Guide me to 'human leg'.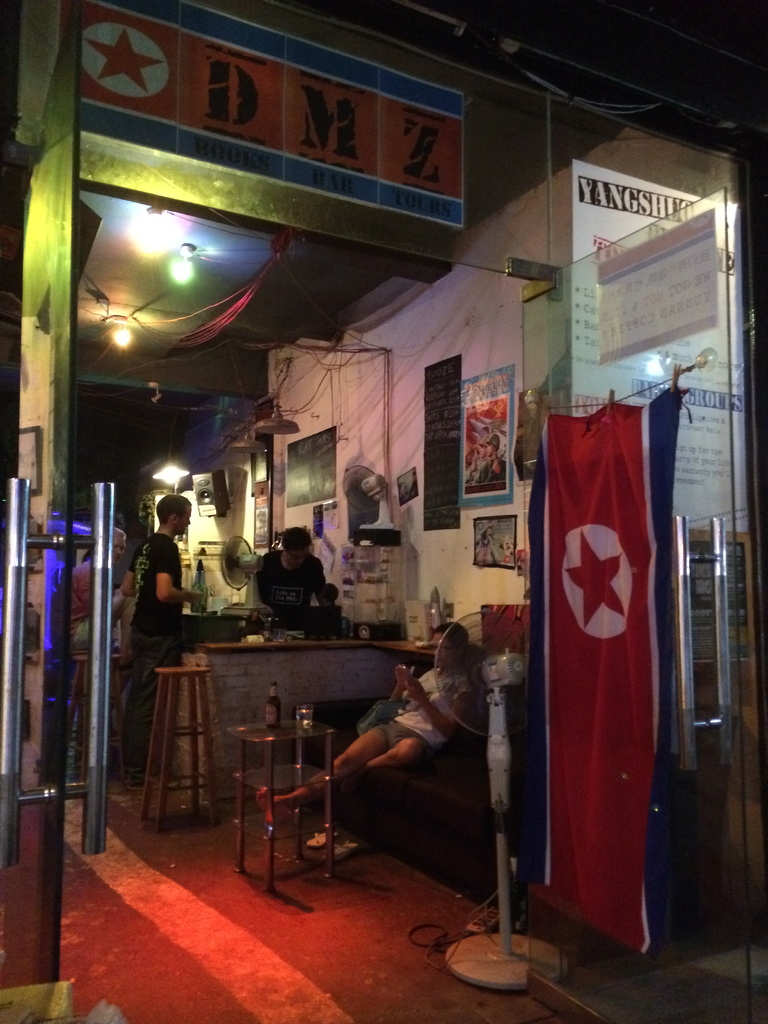
Guidance: l=115, t=631, r=187, b=785.
